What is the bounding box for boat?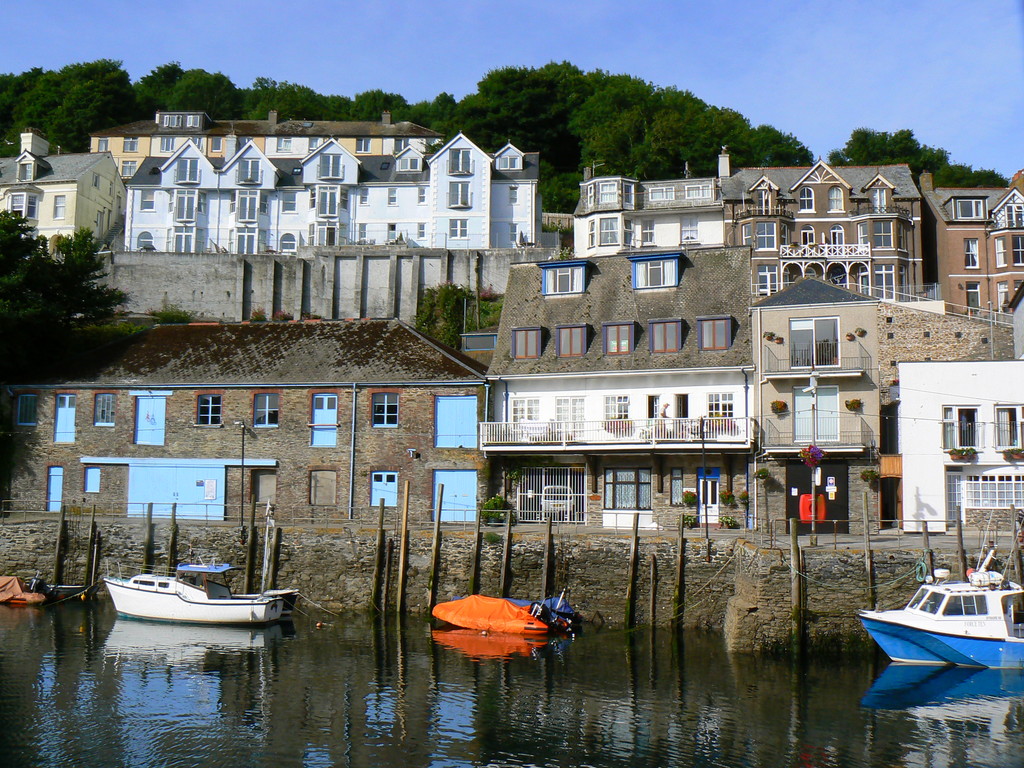
bbox=(107, 550, 291, 645).
